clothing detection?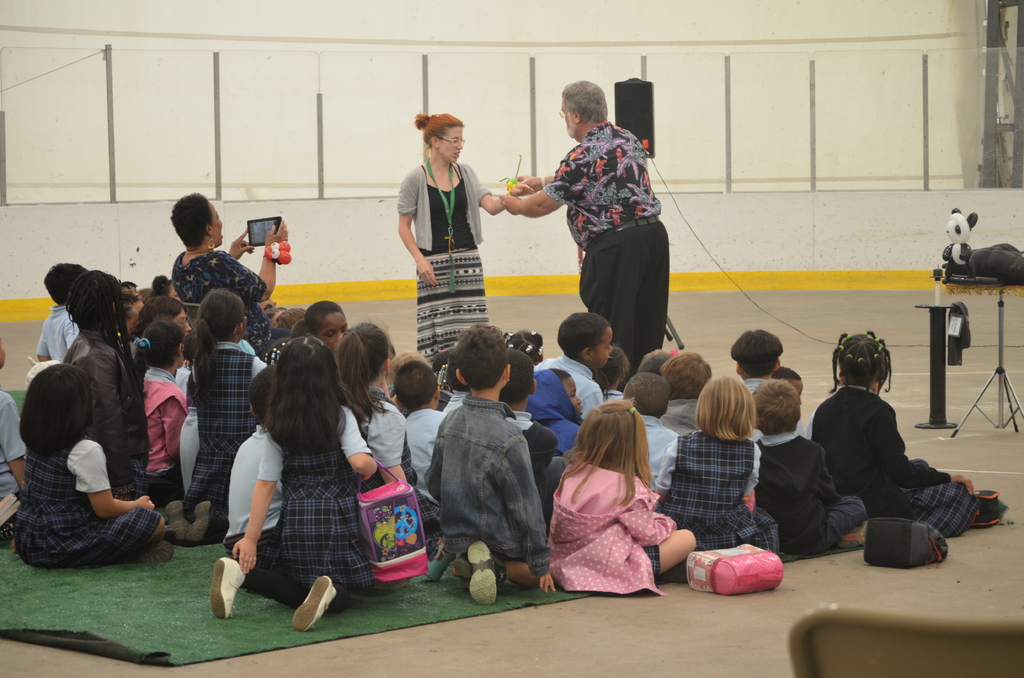
Rect(812, 381, 995, 538)
